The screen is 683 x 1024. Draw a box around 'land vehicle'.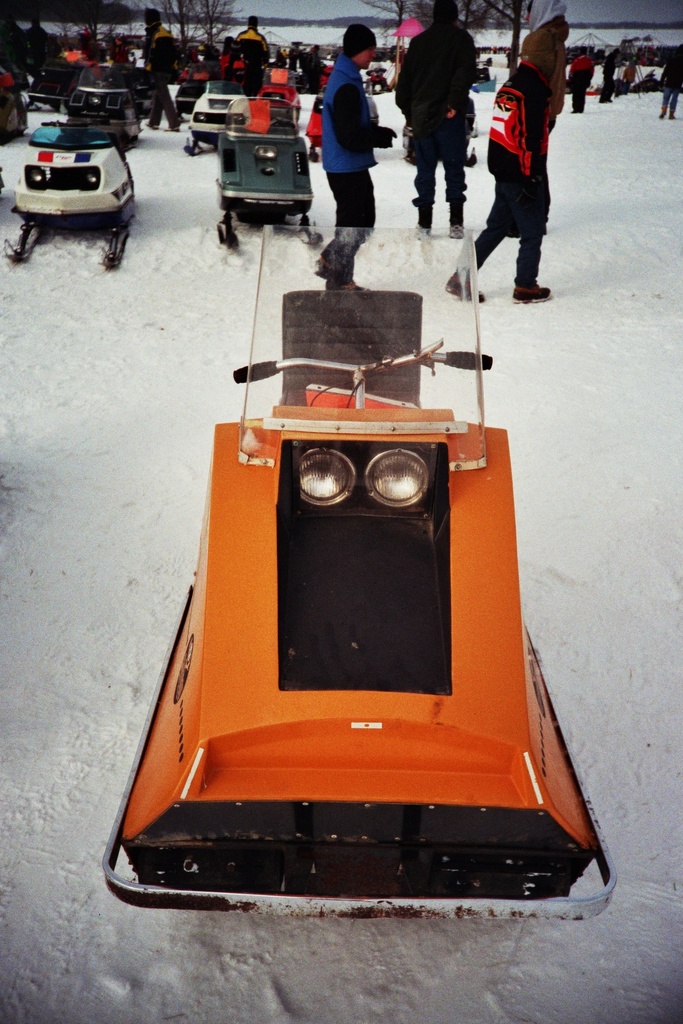
select_region(73, 72, 140, 139).
